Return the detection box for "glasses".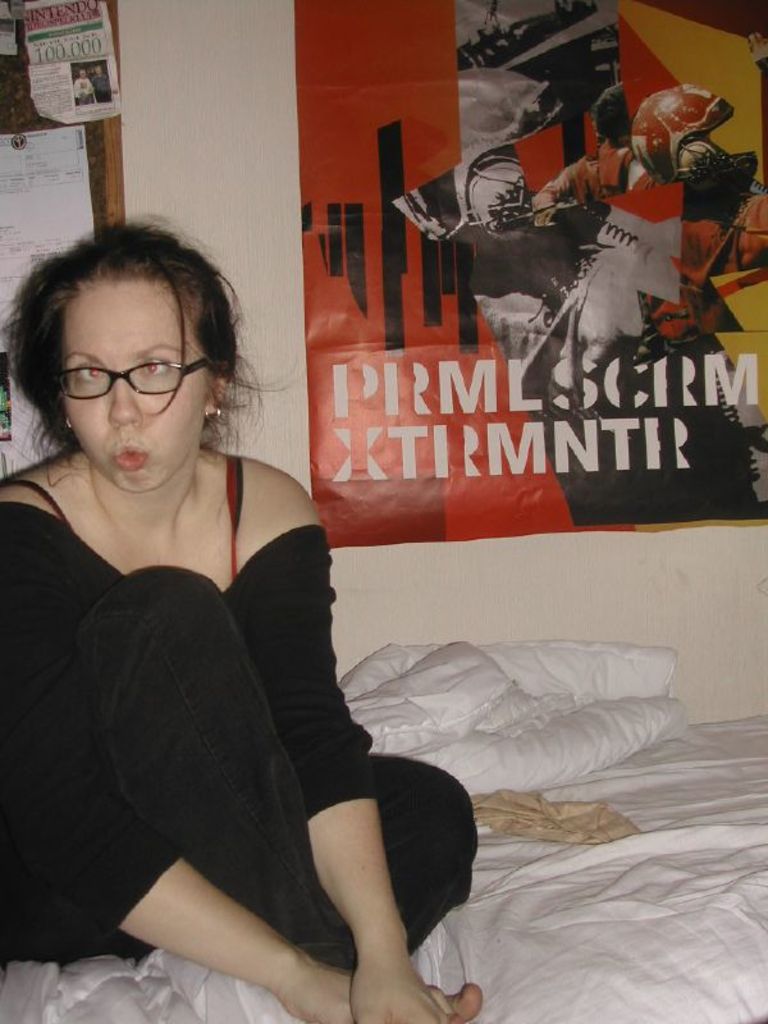
32:343:201:401.
